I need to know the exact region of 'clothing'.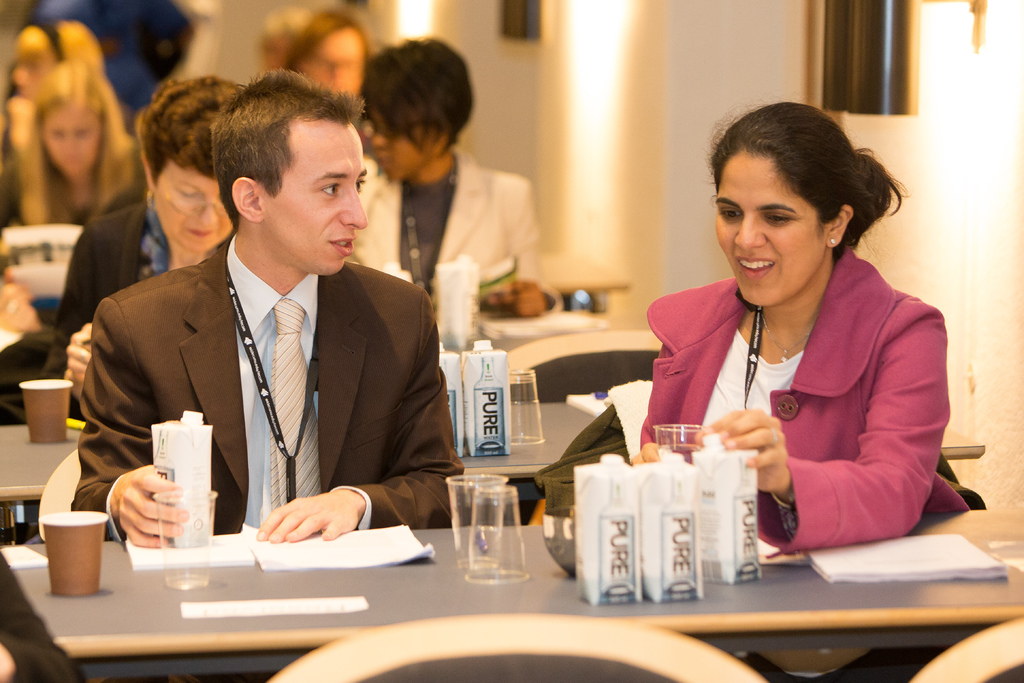
Region: x1=68 y1=203 x2=445 y2=570.
